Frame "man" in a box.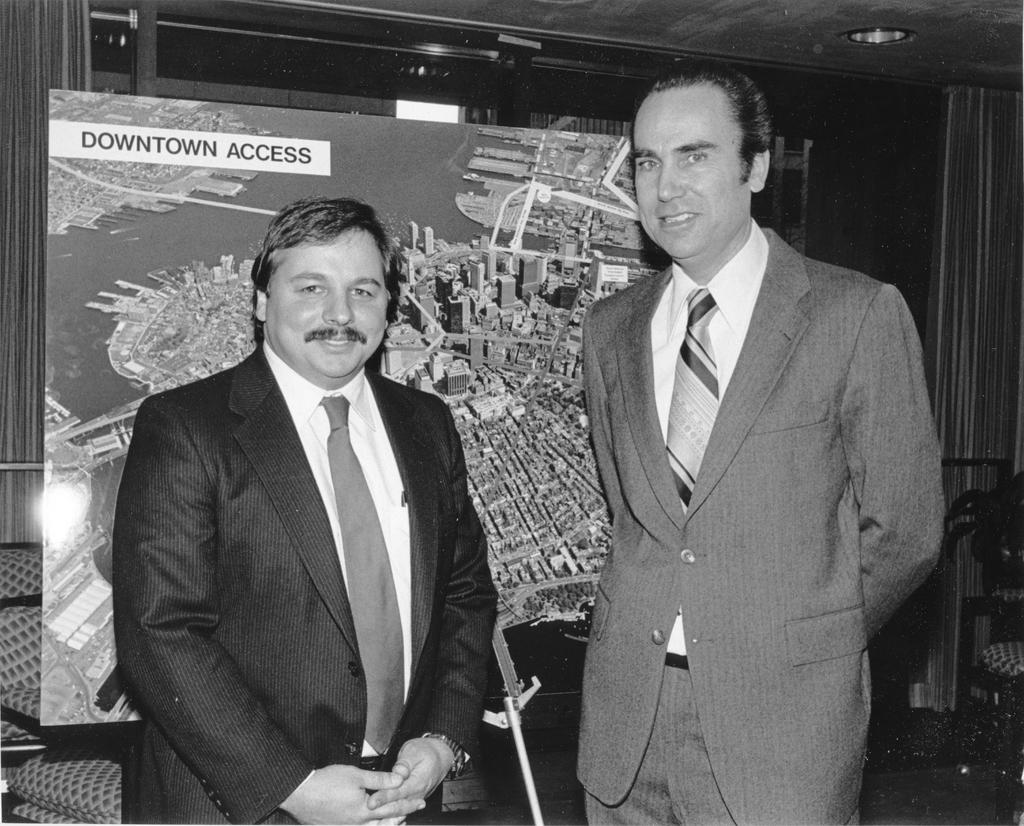
(x1=571, y1=58, x2=934, y2=825).
